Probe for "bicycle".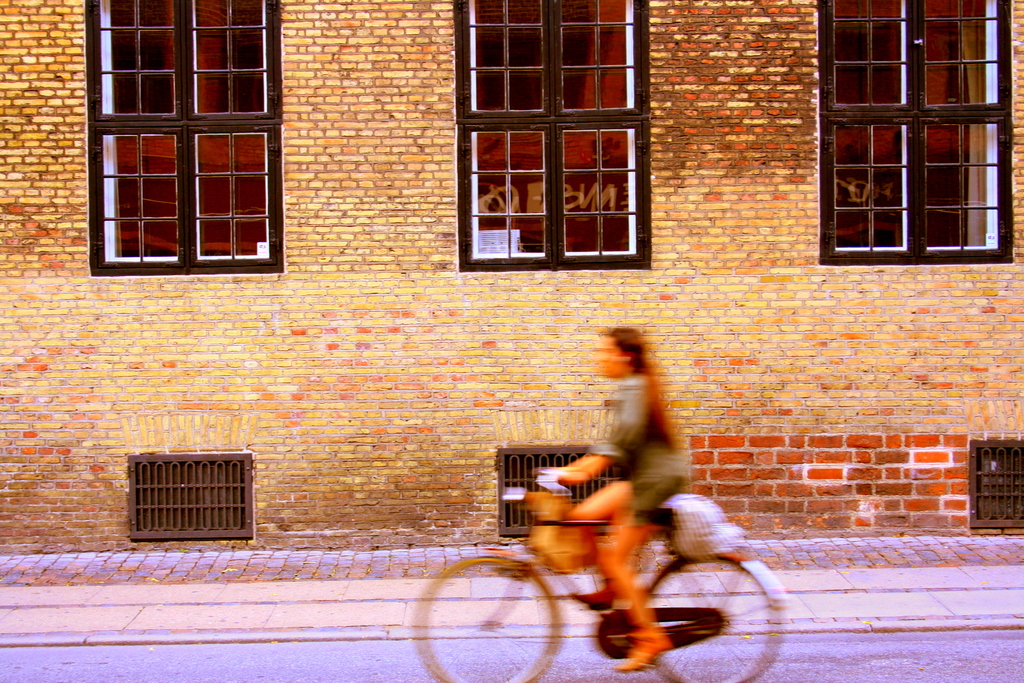
Probe result: {"x1": 413, "y1": 474, "x2": 789, "y2": 682}.
